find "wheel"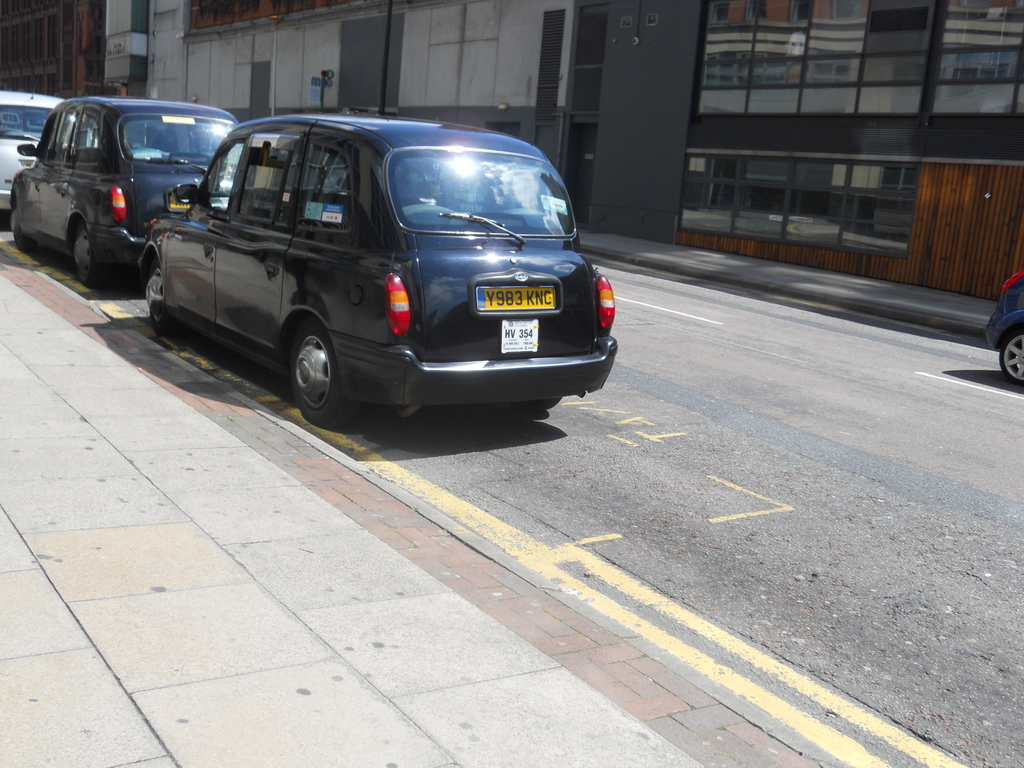
locate(287, 315, 365, 431)
